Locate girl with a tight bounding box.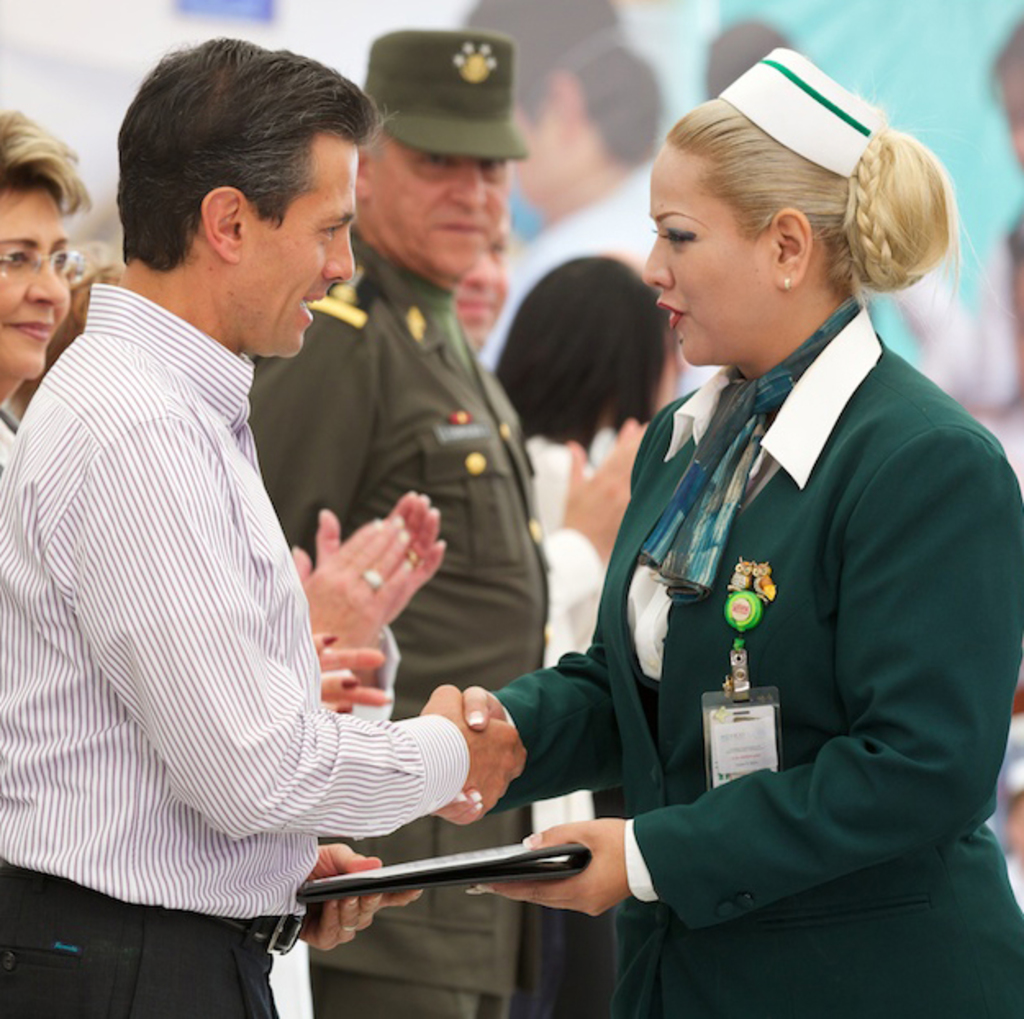
452:49:1021:1017.
